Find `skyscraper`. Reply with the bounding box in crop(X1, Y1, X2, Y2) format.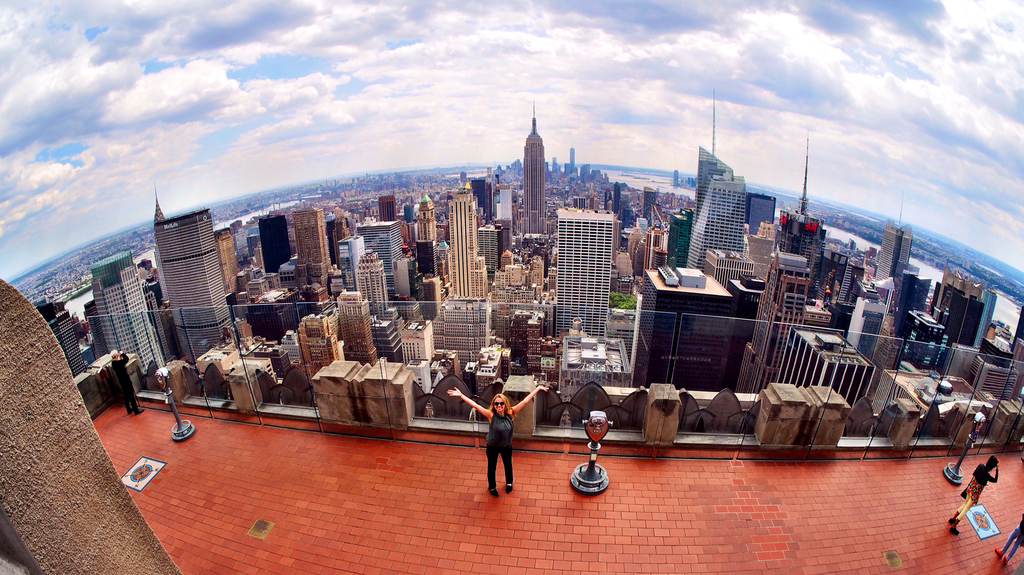
crop(734, 254, 812, 392).
